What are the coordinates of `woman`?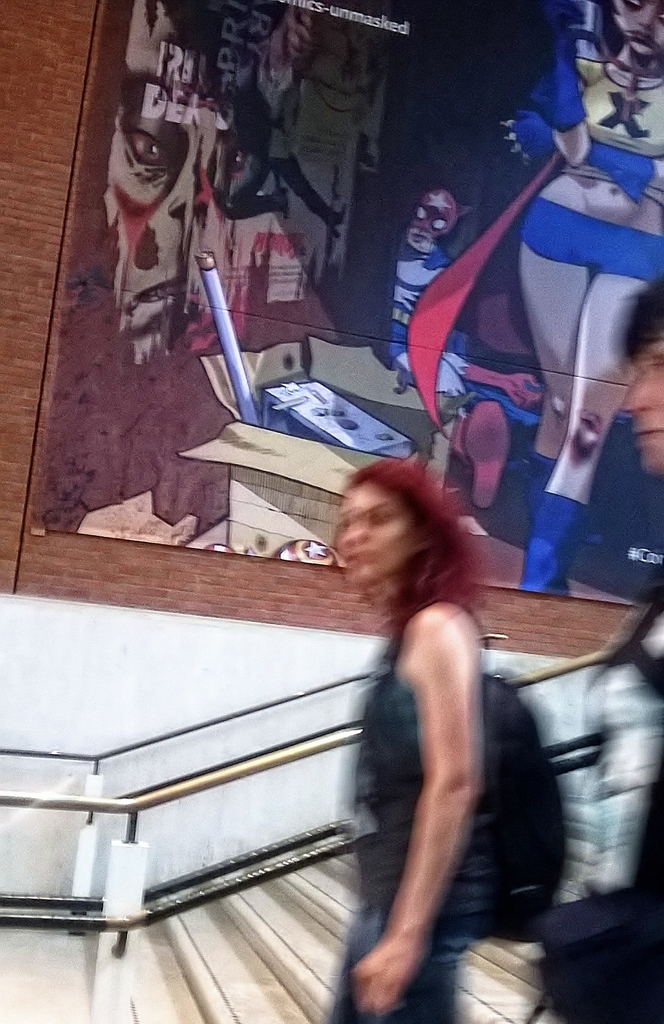
<bbox>317, 399, 529, 1023</bbox>.
